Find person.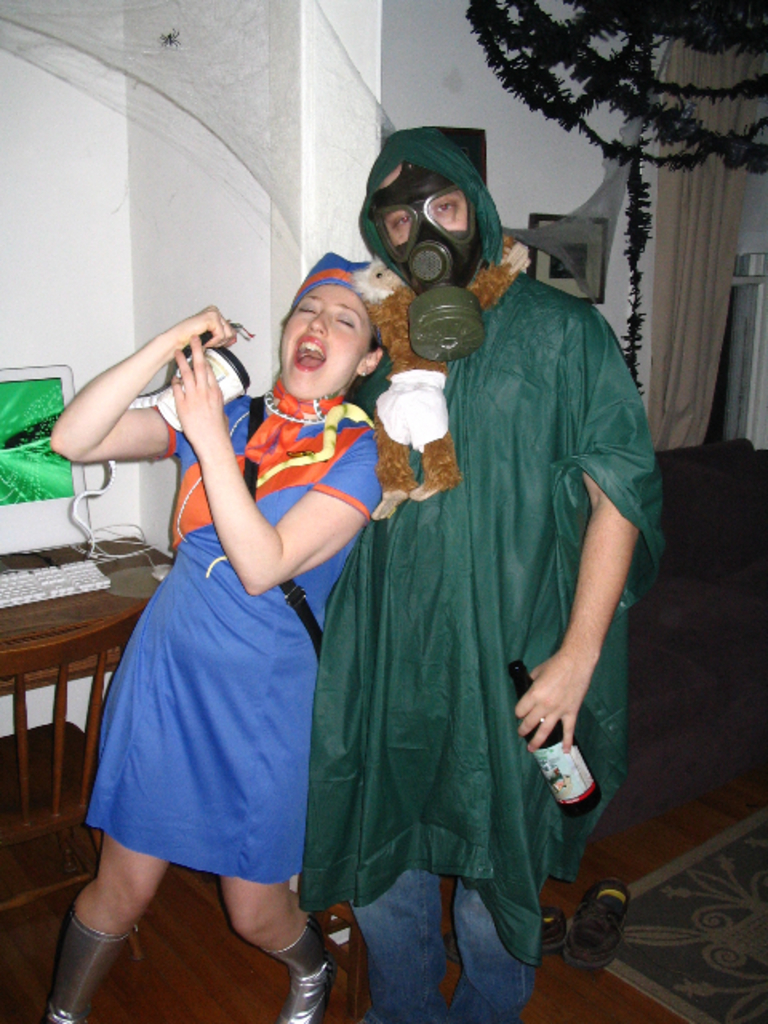
<bbox>291, 126, 669, 1022</bbox>.
